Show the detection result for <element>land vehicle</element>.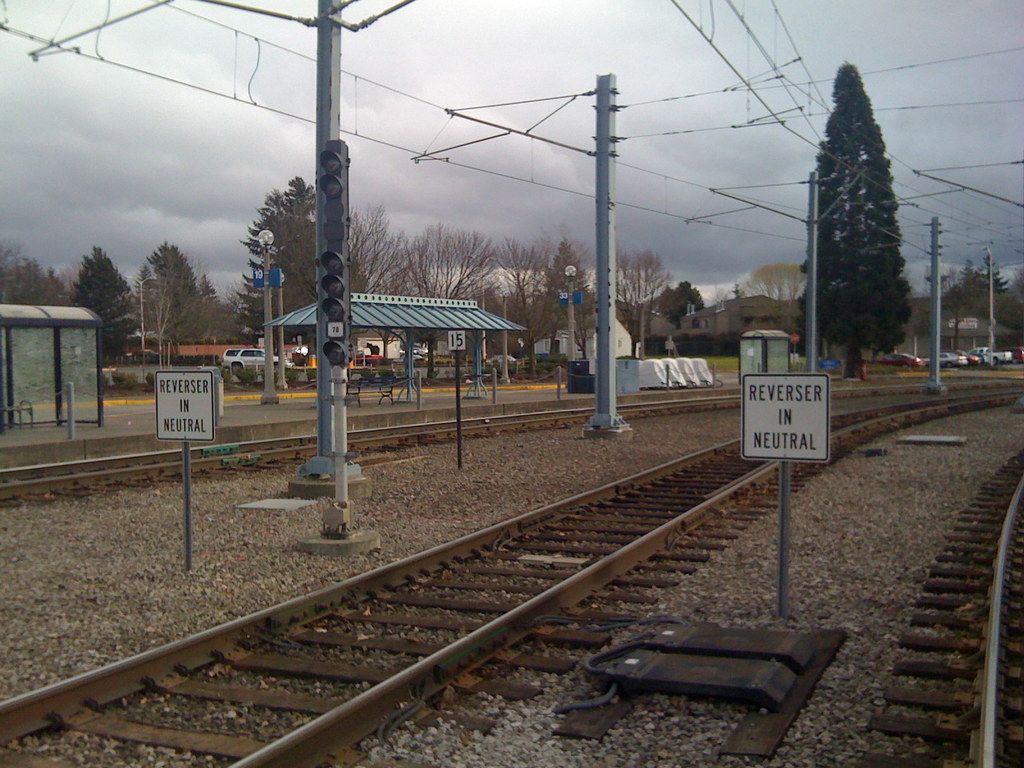
226 344 279 370.
